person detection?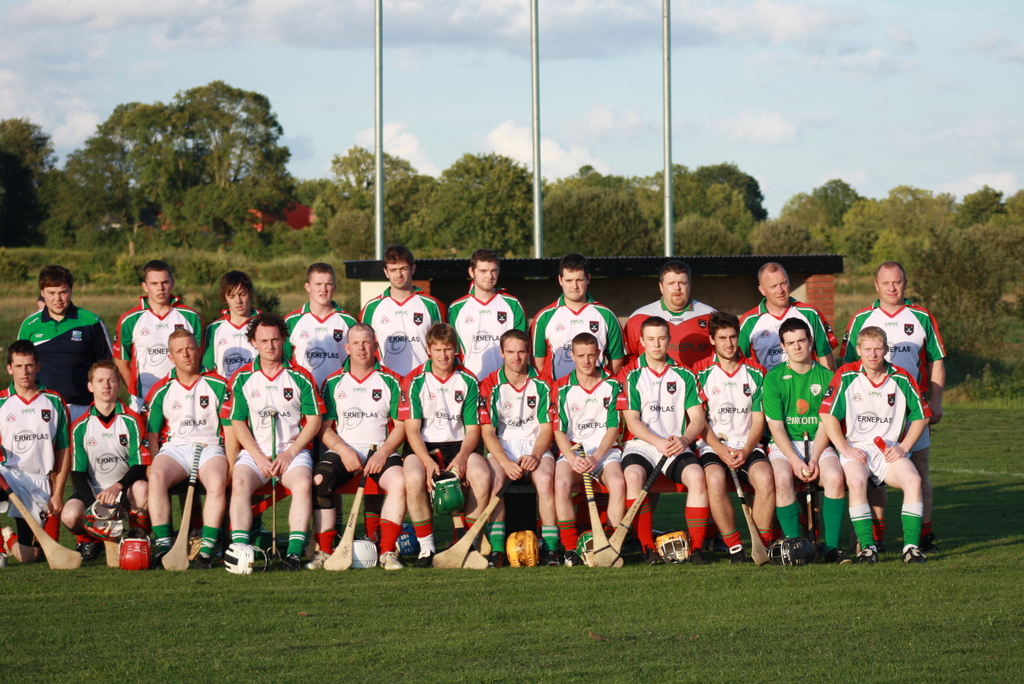
bbox=[542, 326, 632, 562]
